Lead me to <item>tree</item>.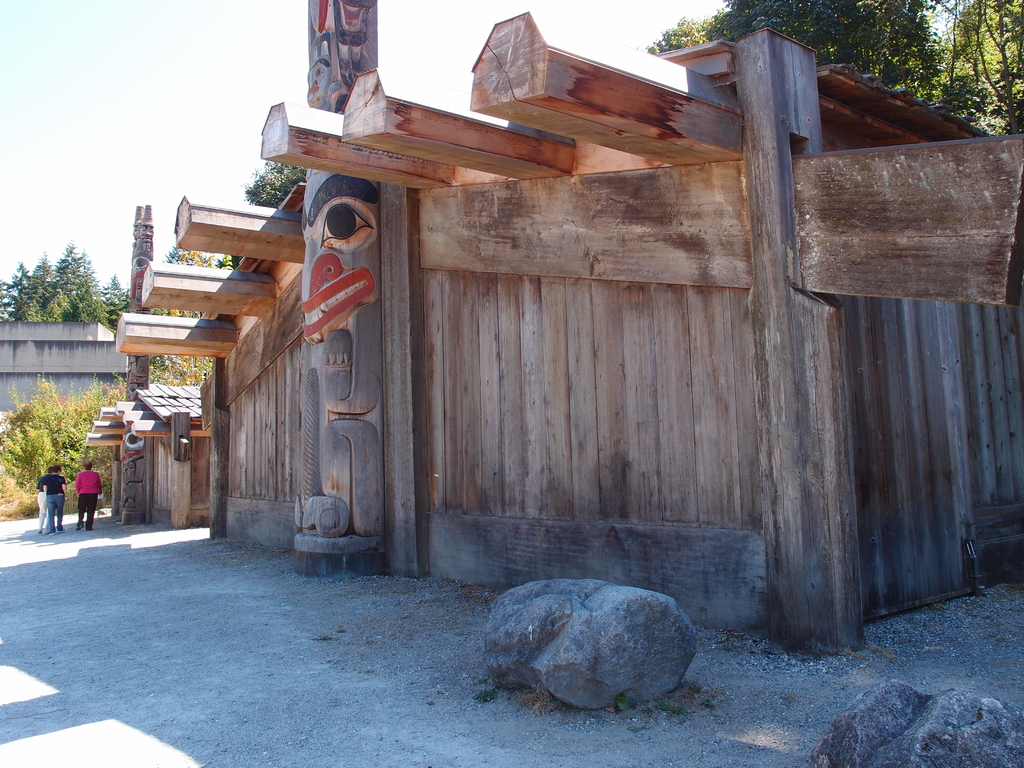
Lead to 644 0 1023 135.
